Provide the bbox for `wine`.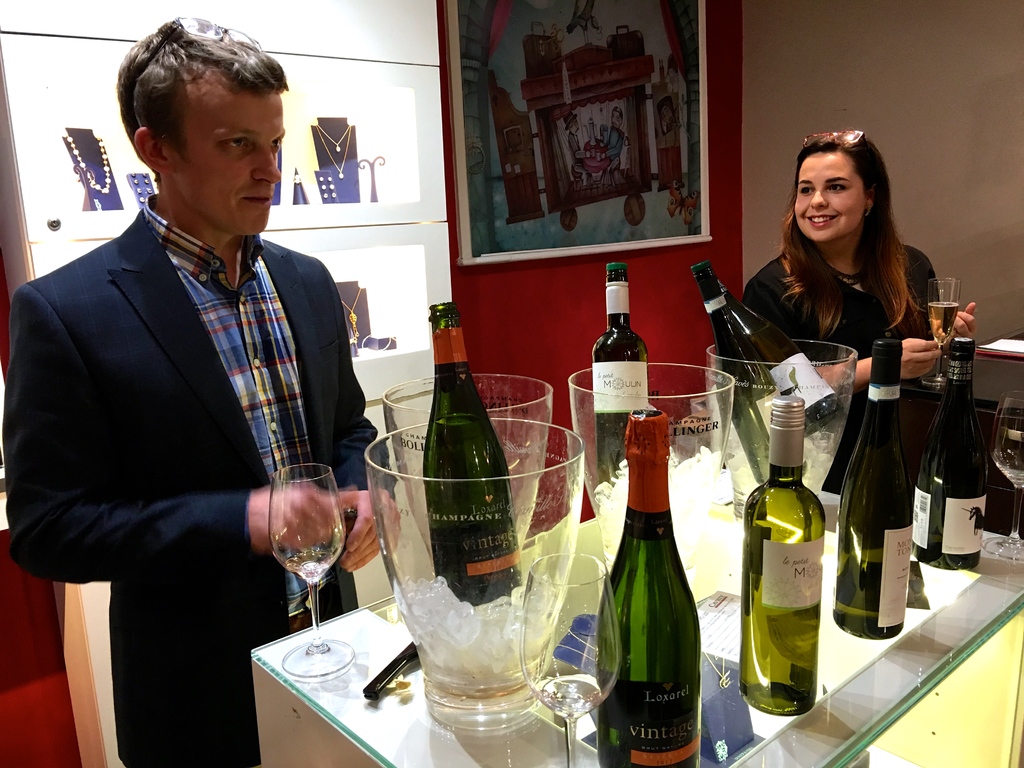
pyautogui.locateOnScreen(411, 296, 523, 611).
